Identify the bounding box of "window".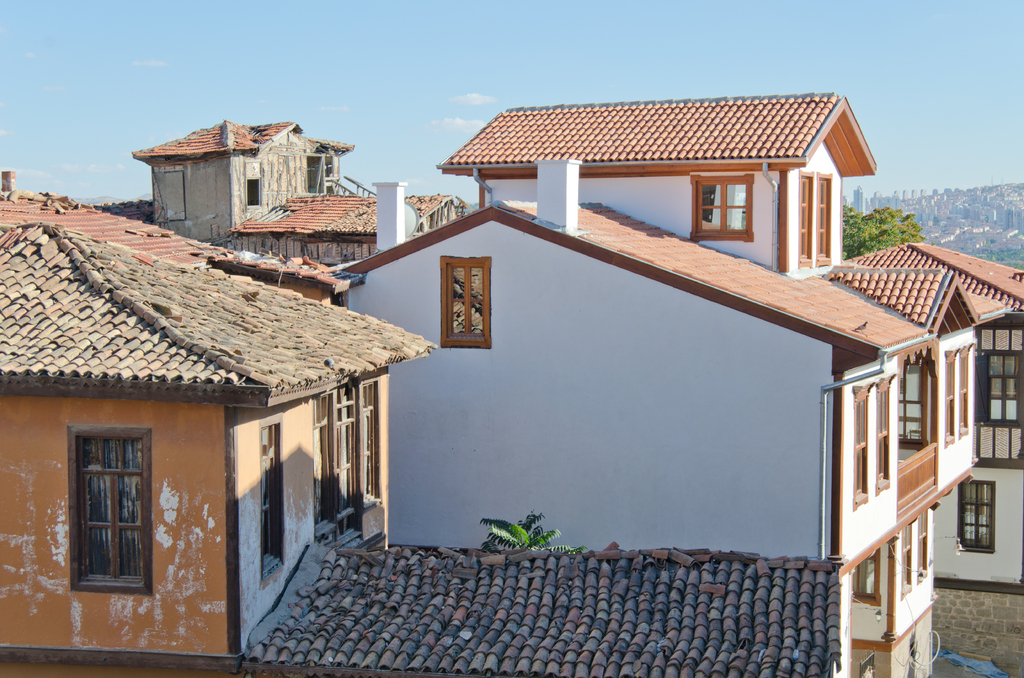
[left=246, top=405, right=283, bottom=590].
